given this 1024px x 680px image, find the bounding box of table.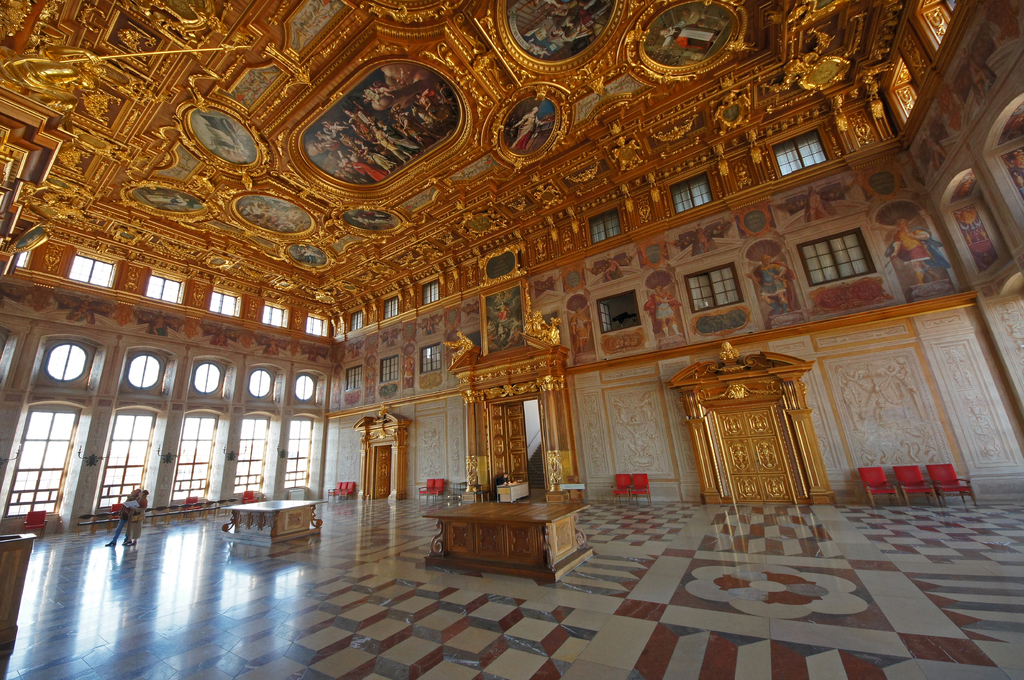
(422,500,591,583).
